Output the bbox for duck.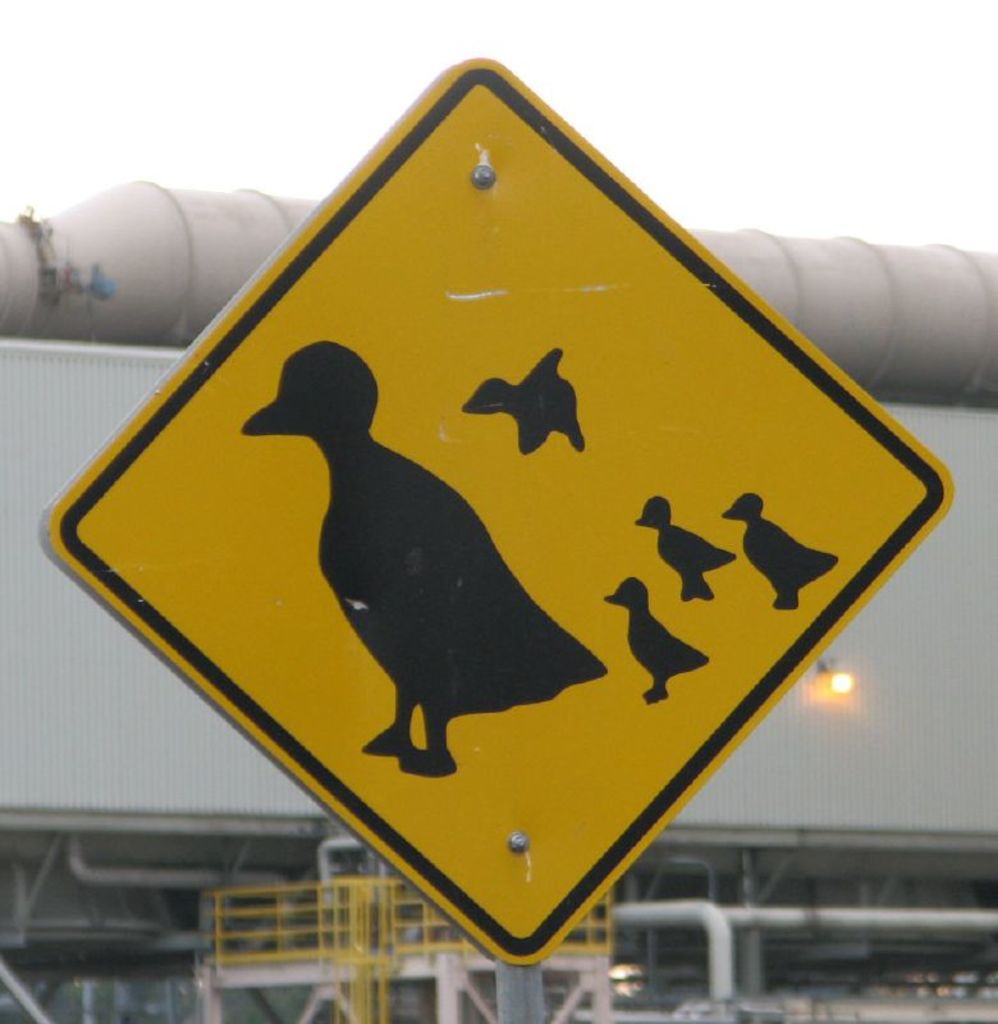
detection(623, 492, 733, 607).
